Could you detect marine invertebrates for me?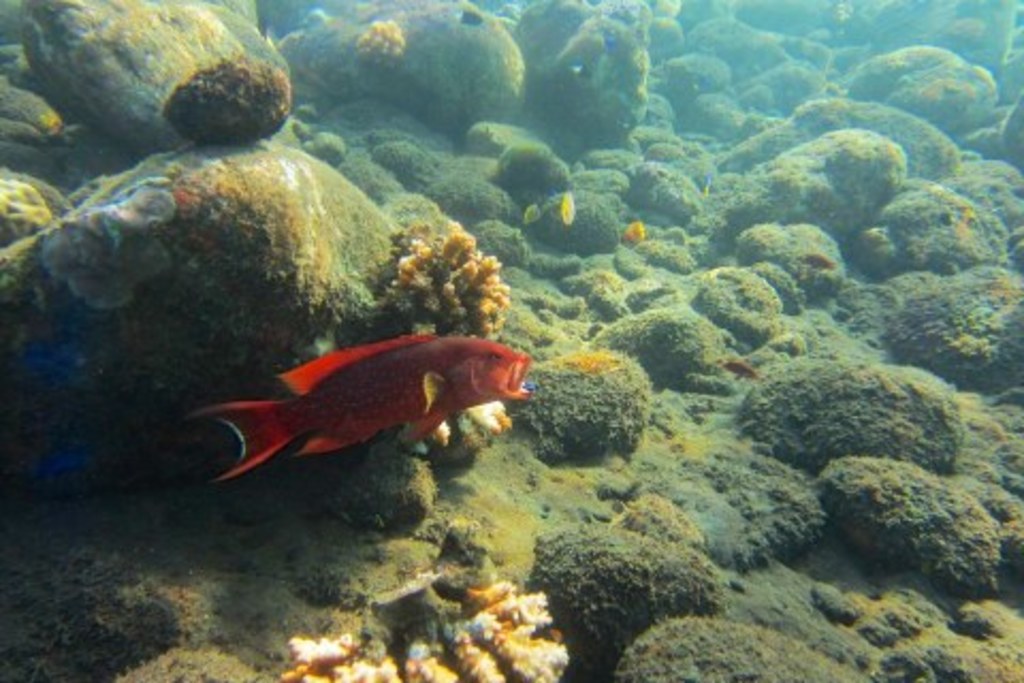
Detection result: (left=341, top=13, right=414, bottom=75).
